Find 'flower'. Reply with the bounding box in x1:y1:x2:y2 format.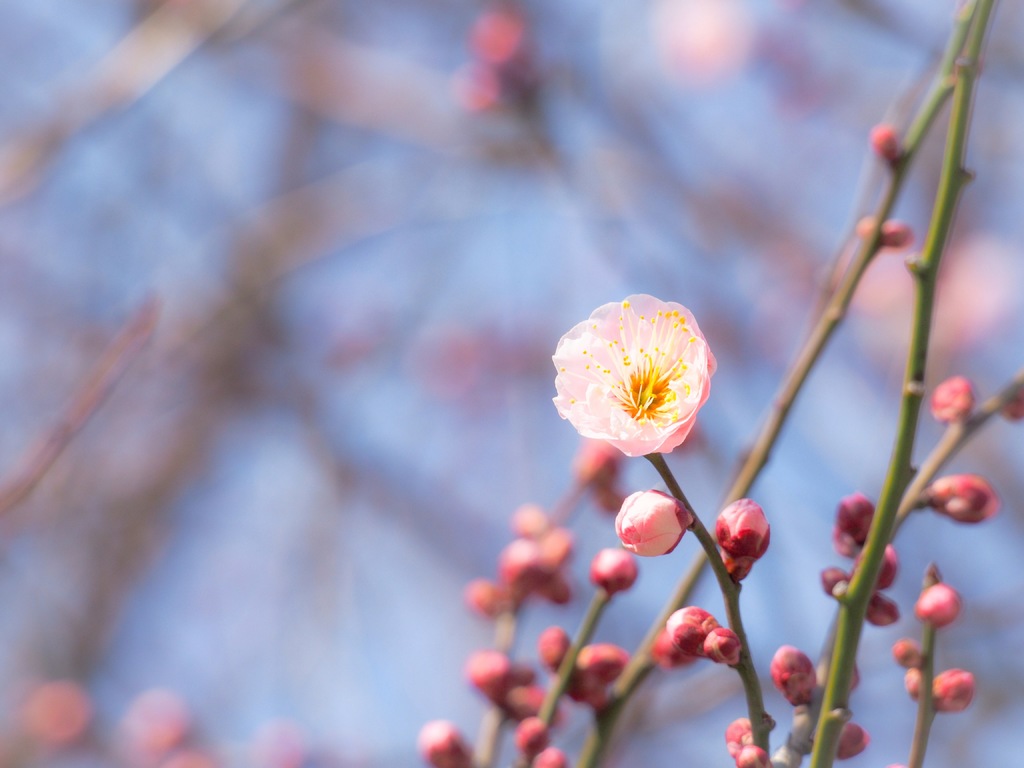
857:214:874:241.
